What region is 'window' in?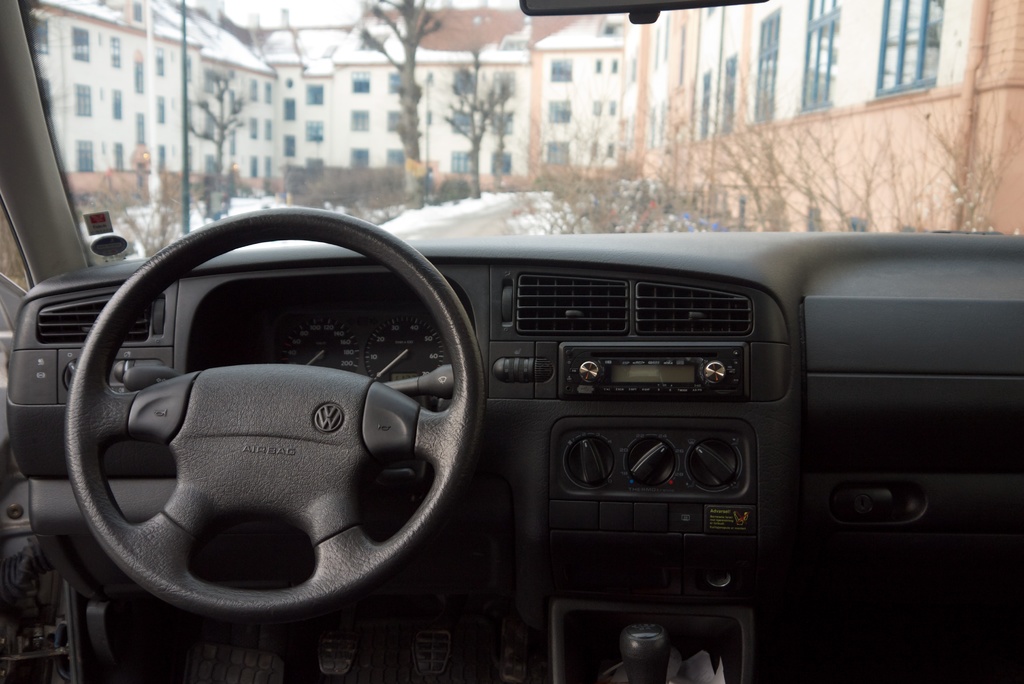
l=543, t=97, r=574, b=126.
